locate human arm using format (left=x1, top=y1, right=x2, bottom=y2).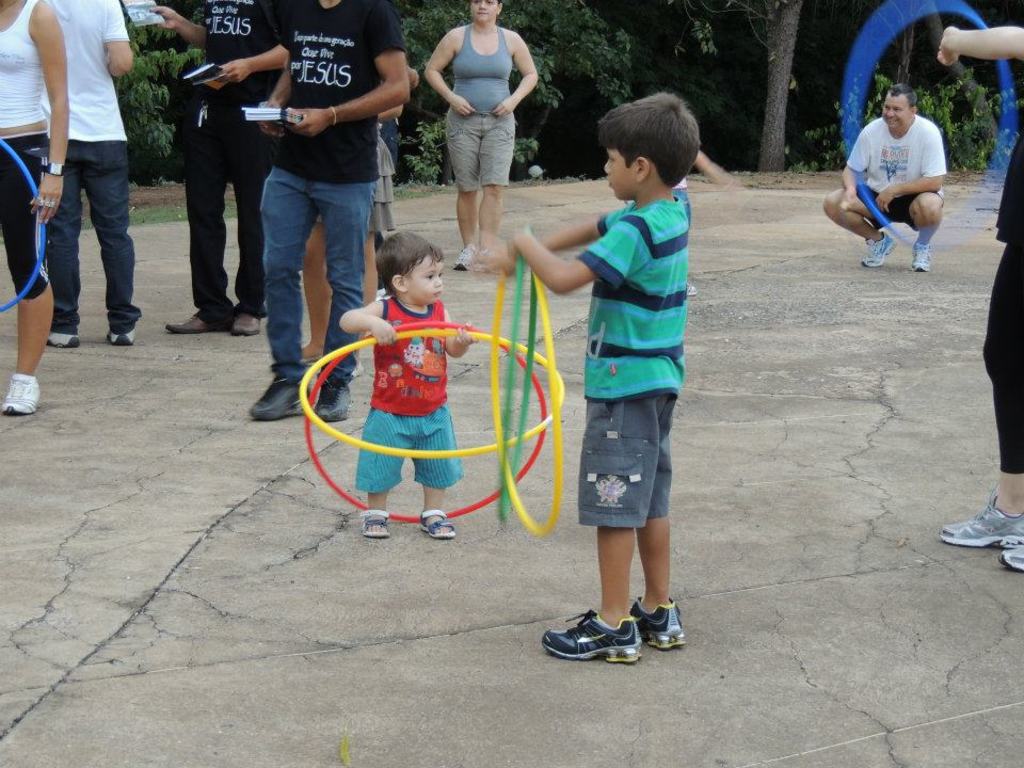
(left=340, top=300, right=402, bottom=348).
